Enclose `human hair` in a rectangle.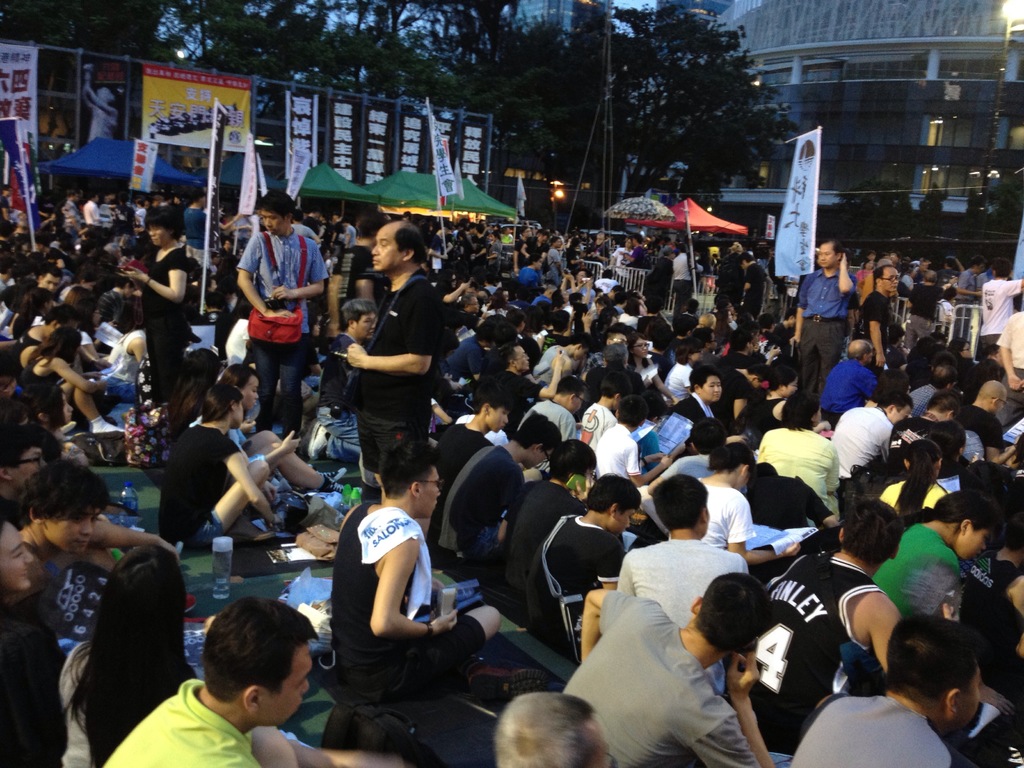
[35,259,62,283].
